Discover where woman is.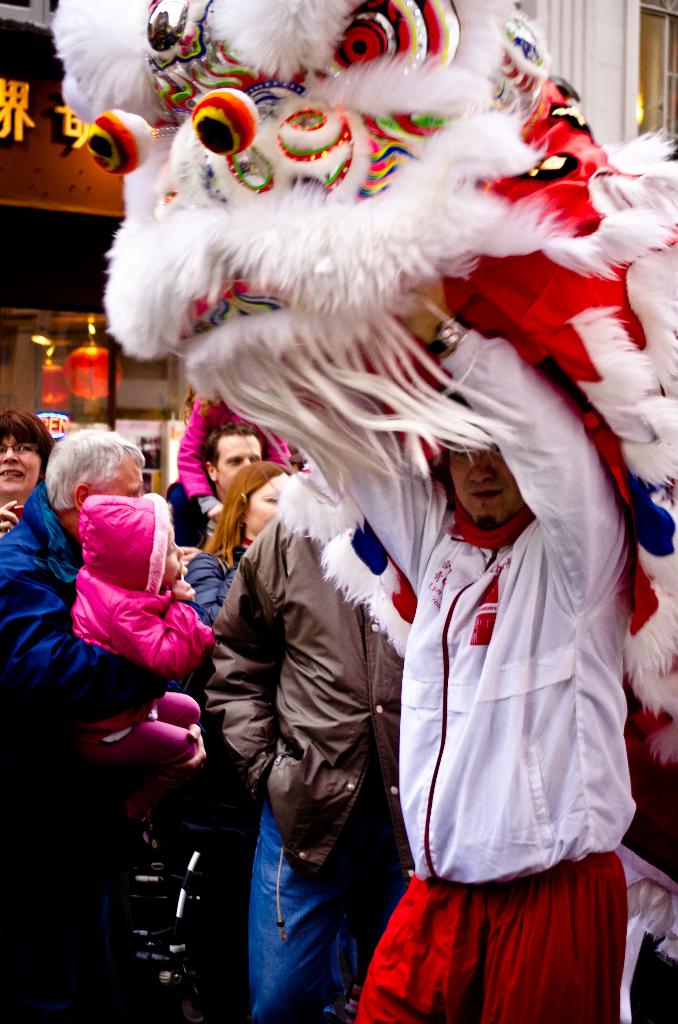
Discovered at locate(195, 454, 295, 676).
